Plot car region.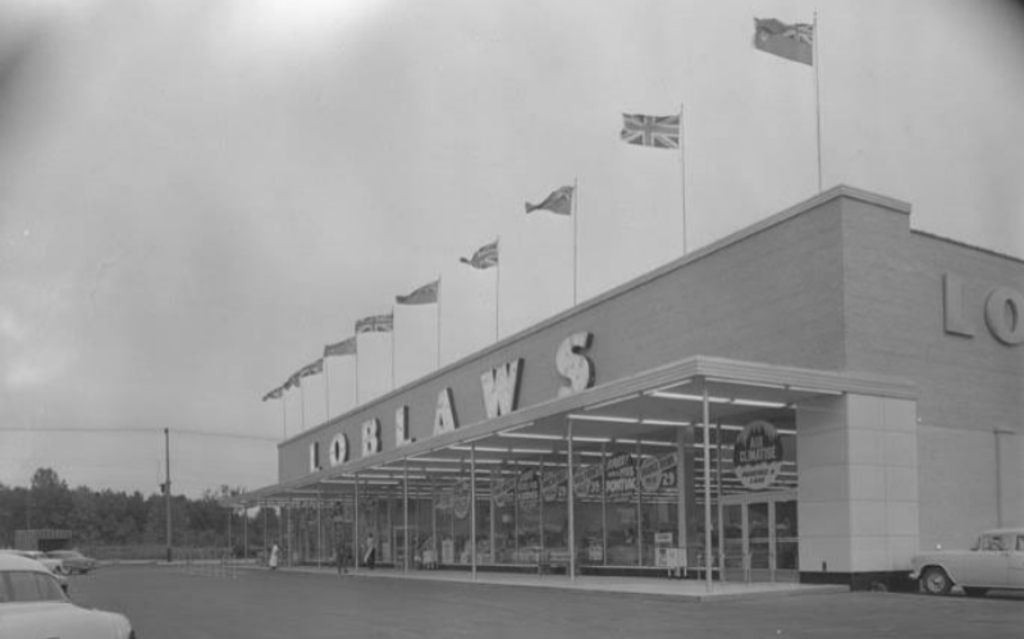
Plotted at 51:551:96:572.
